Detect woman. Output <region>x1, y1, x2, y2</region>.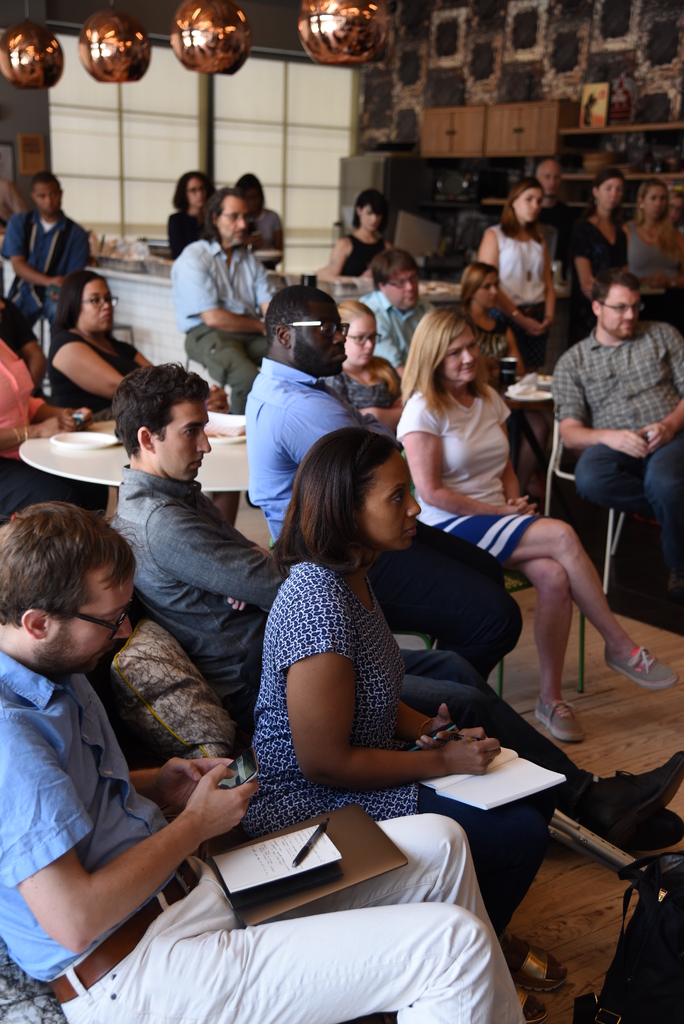
<region>455, 262, 537, 465</region>.
